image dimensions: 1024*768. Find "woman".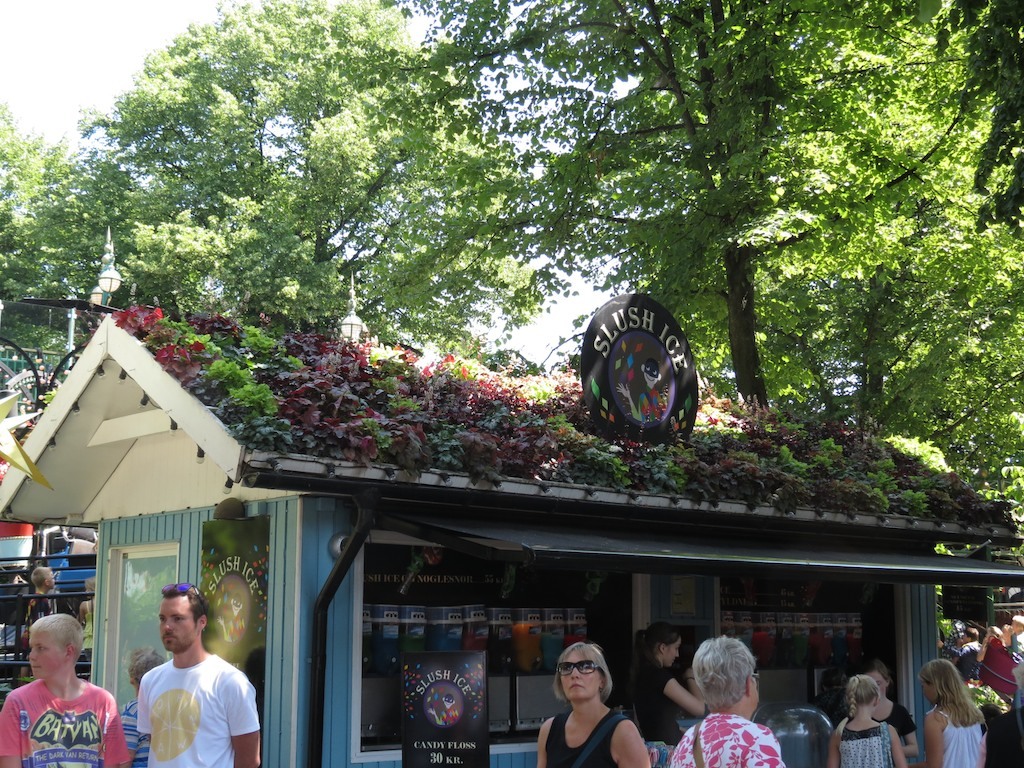
rect(619, 626, 706, 746).
